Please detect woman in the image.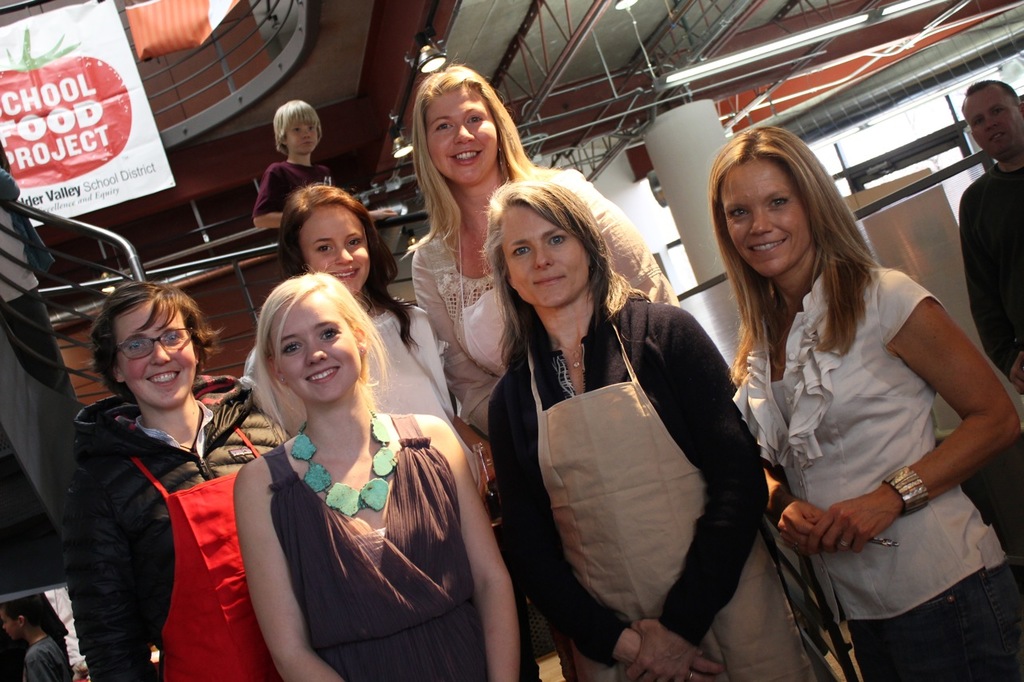
[x1=228, y1=262, x2=547, y2=681].
